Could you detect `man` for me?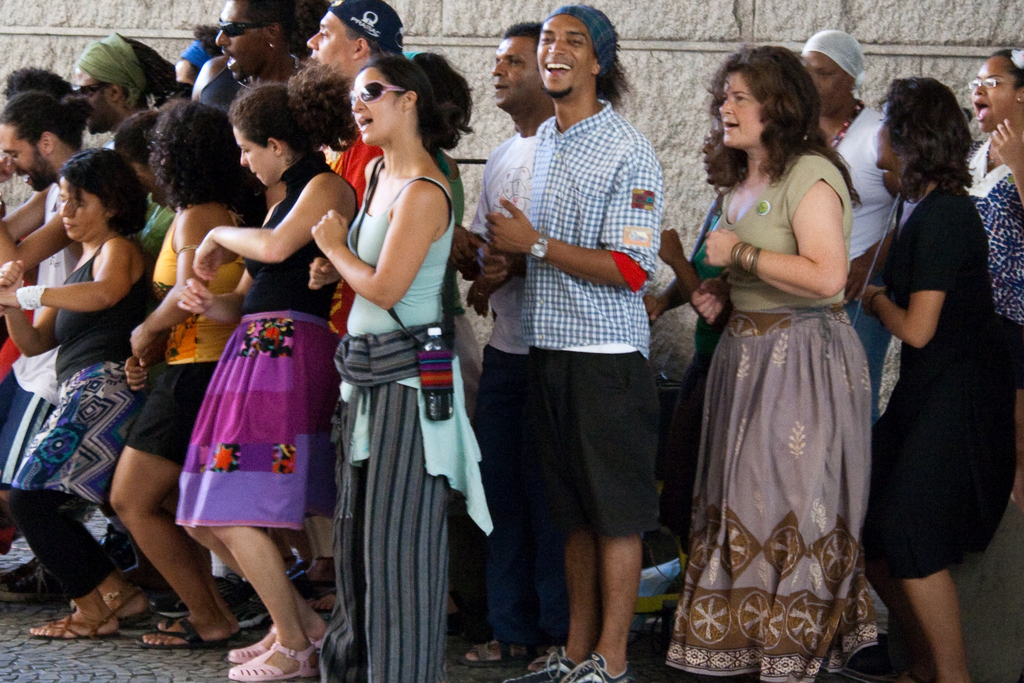
Detection result: BBox(500, 18, 559, 668).
